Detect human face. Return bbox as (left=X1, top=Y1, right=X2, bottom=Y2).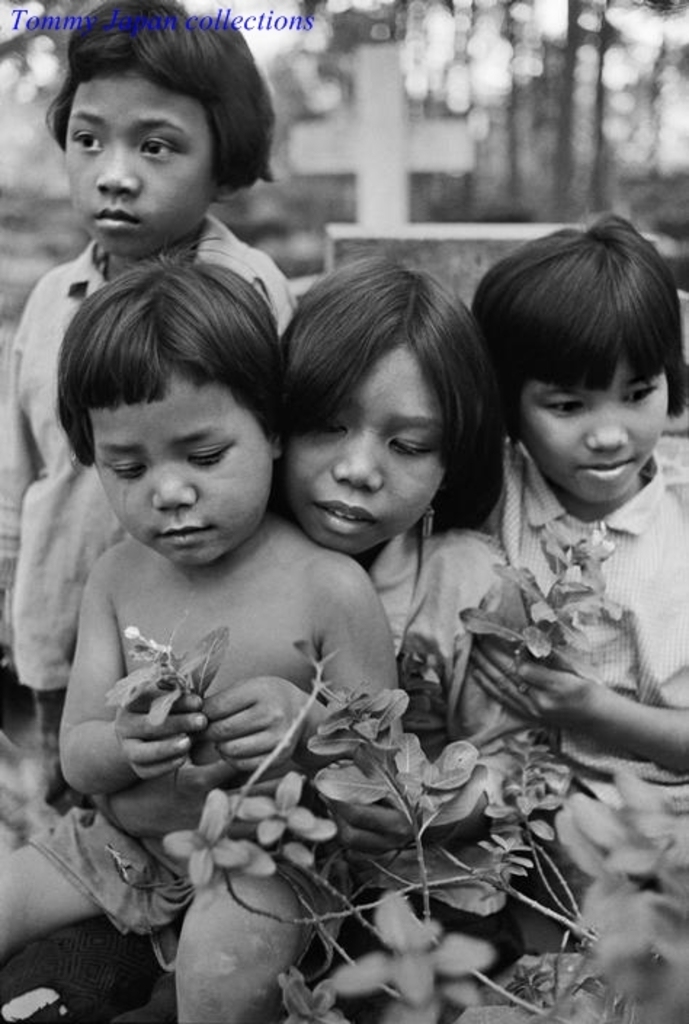
(left=517, top=351, right=666, bottom=497).
